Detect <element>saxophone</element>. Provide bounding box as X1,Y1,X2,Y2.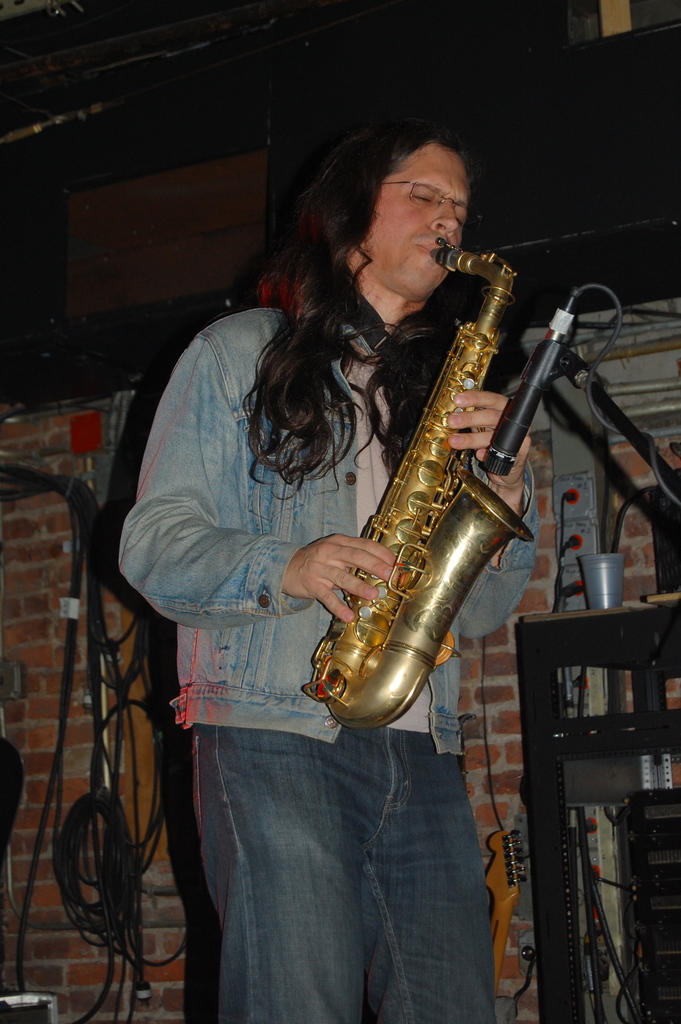
301,239,534,735.
